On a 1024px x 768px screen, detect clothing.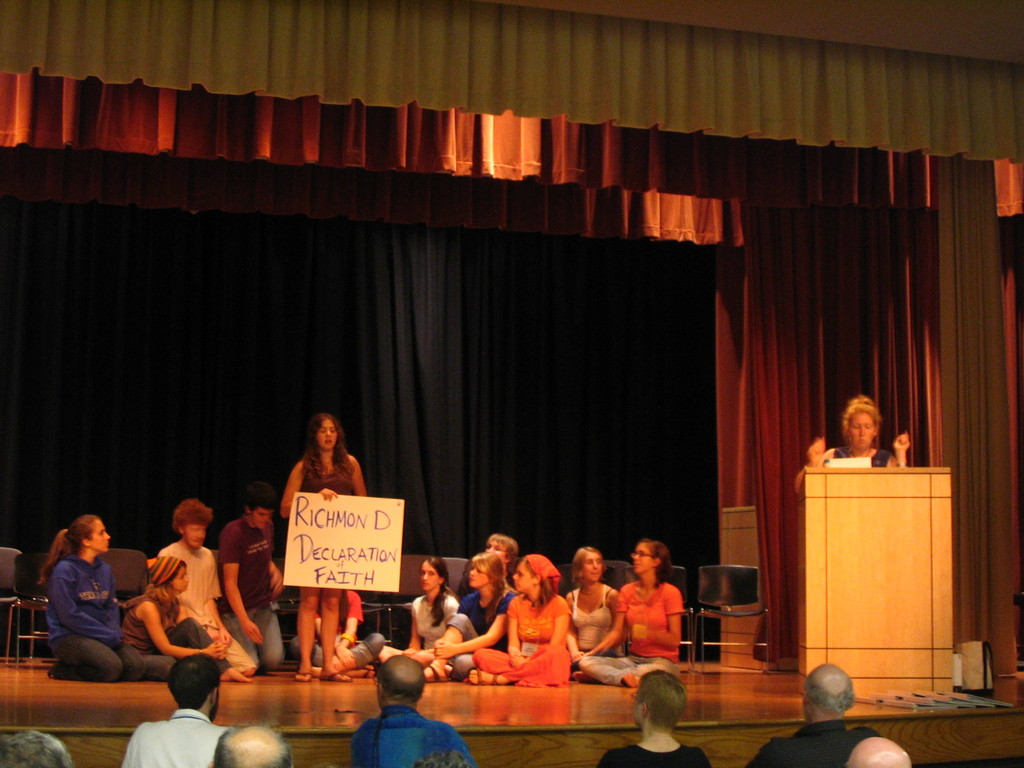
{"x1": 444, "y1": 584, "x2": 523, "y2": 683}.
